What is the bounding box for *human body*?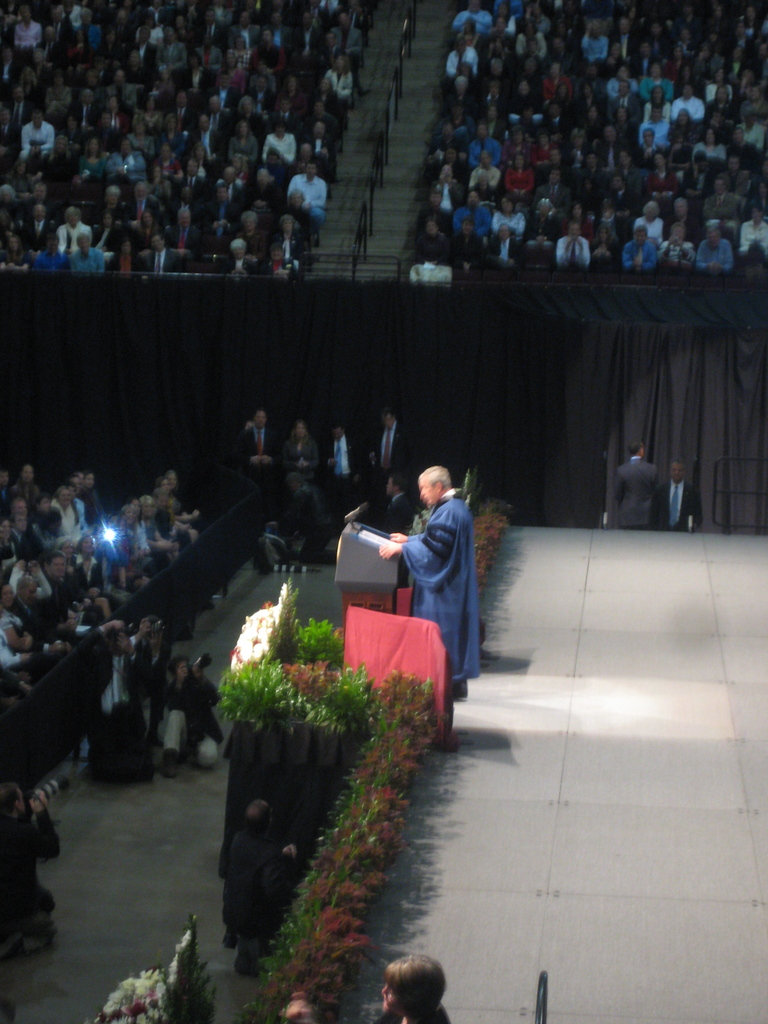
left=380, top=467, right=483, bottom=748.
